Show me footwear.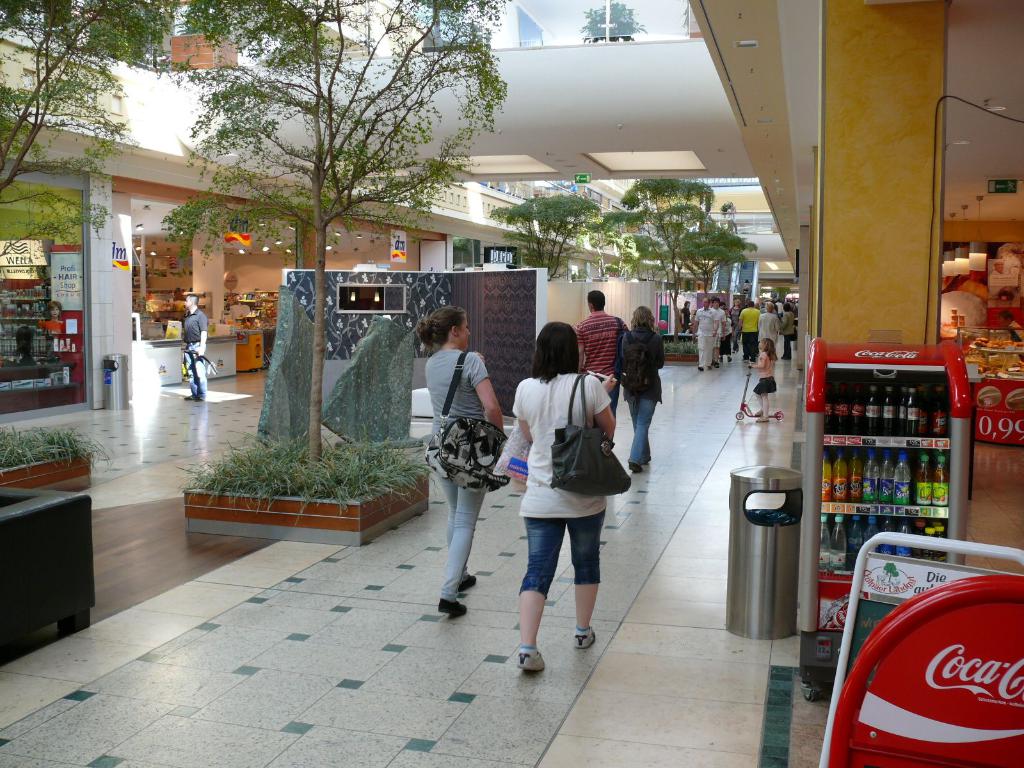
footwear is here: Rect(460, 573, 477, 591).
